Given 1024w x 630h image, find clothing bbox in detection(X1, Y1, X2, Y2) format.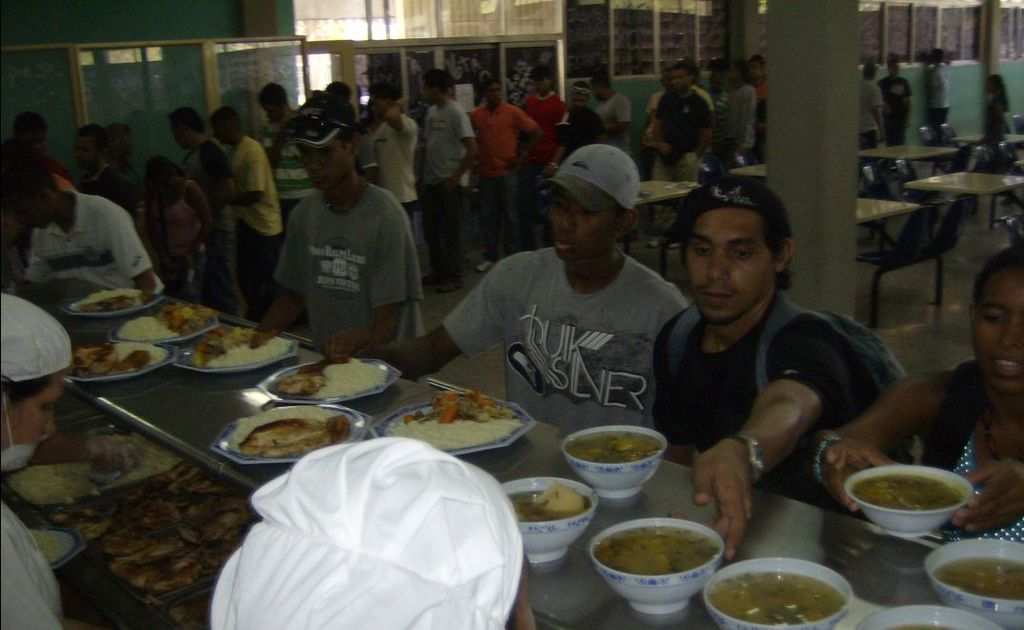
detection(987, 91, 1012, 146).
